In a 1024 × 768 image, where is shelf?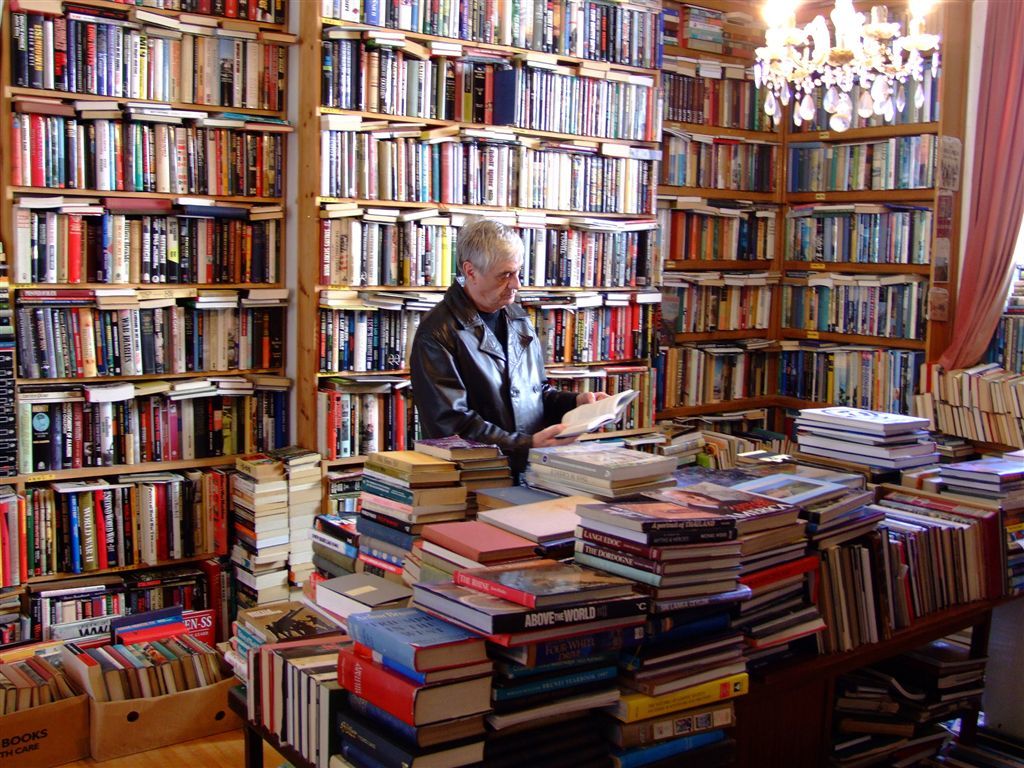
(653, 0, 765, 437).
